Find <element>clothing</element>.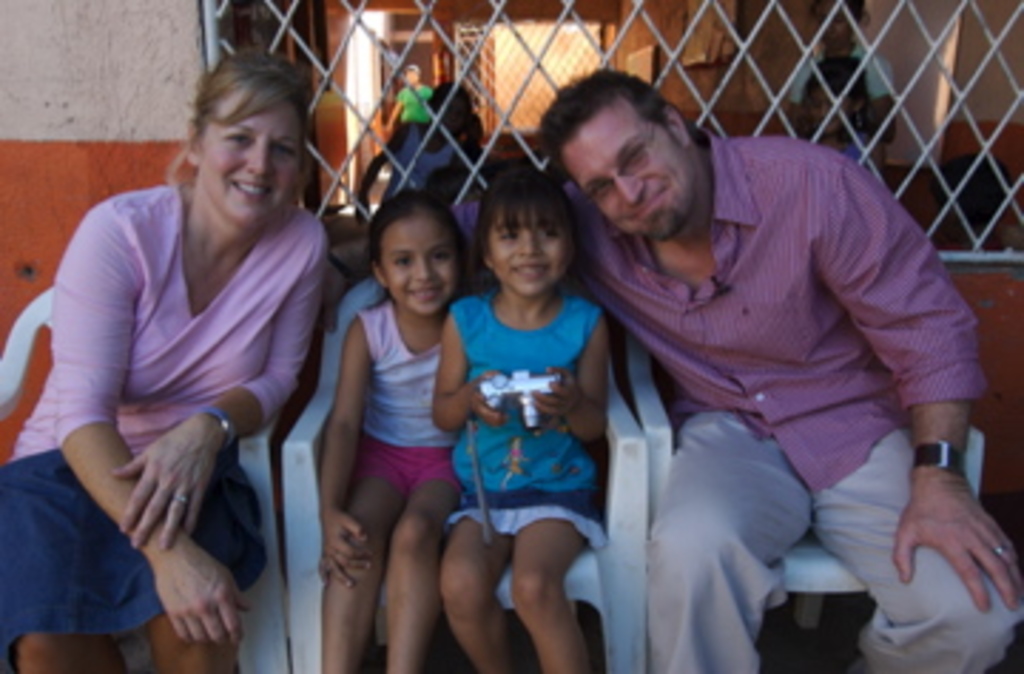
<box>447,293,609,557</box>.
